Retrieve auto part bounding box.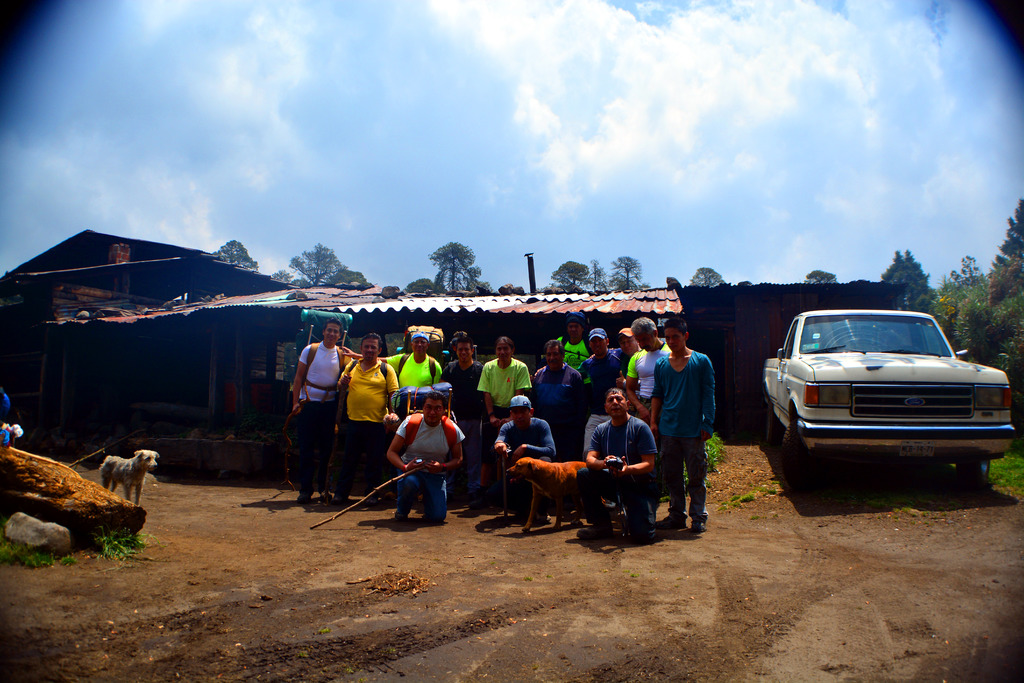
Bounding box: region(782, 420, 819, 491).
